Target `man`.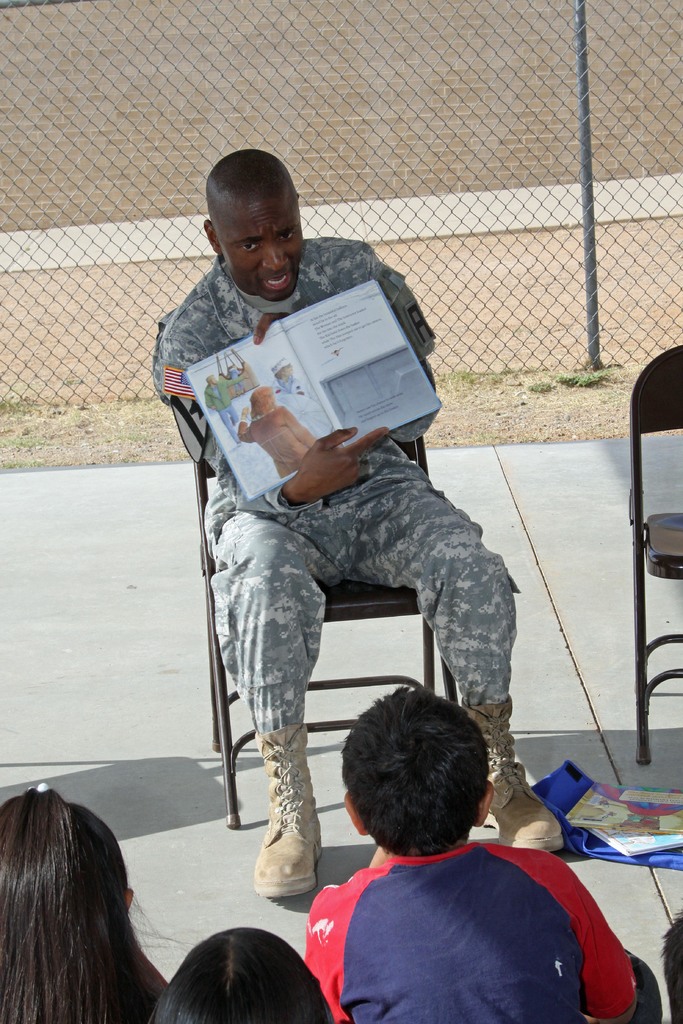
Target region: (150,198,522,926).
